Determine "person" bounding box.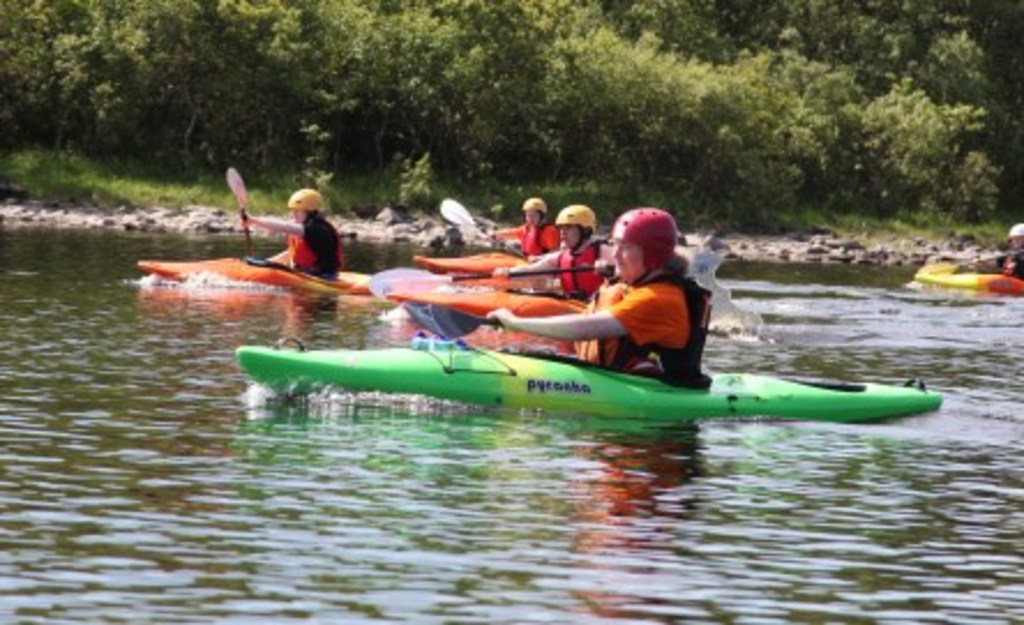
Determined: [482, 210, 713, 399].
